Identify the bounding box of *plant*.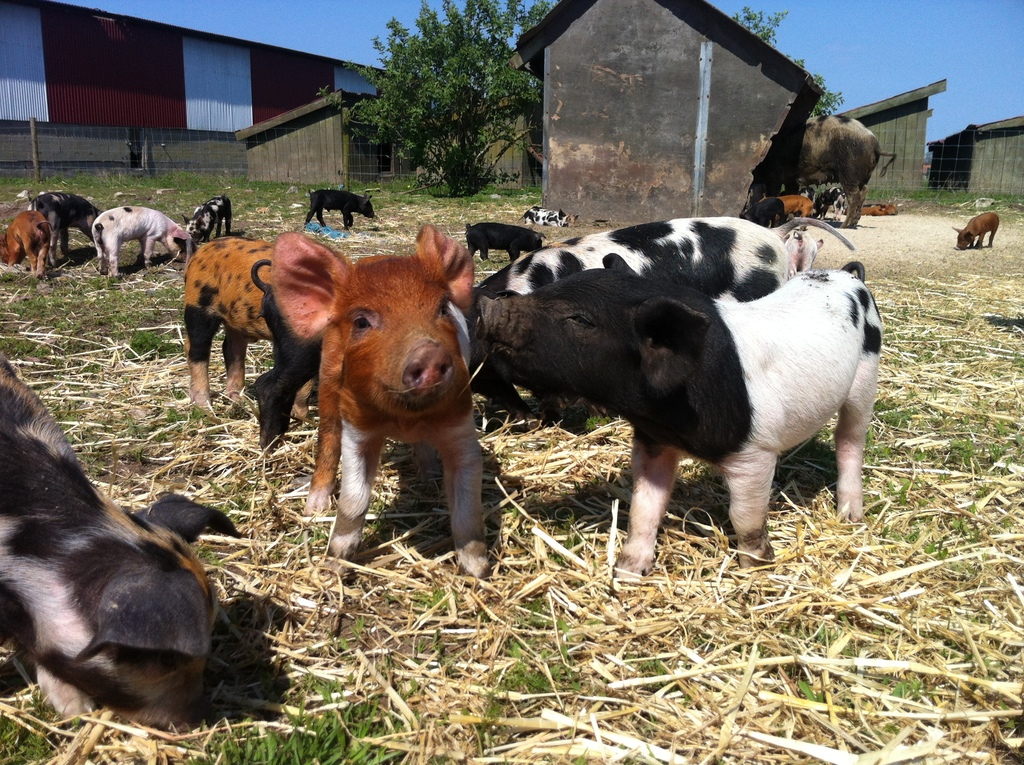
Rect(544, 657, 584, 693).
